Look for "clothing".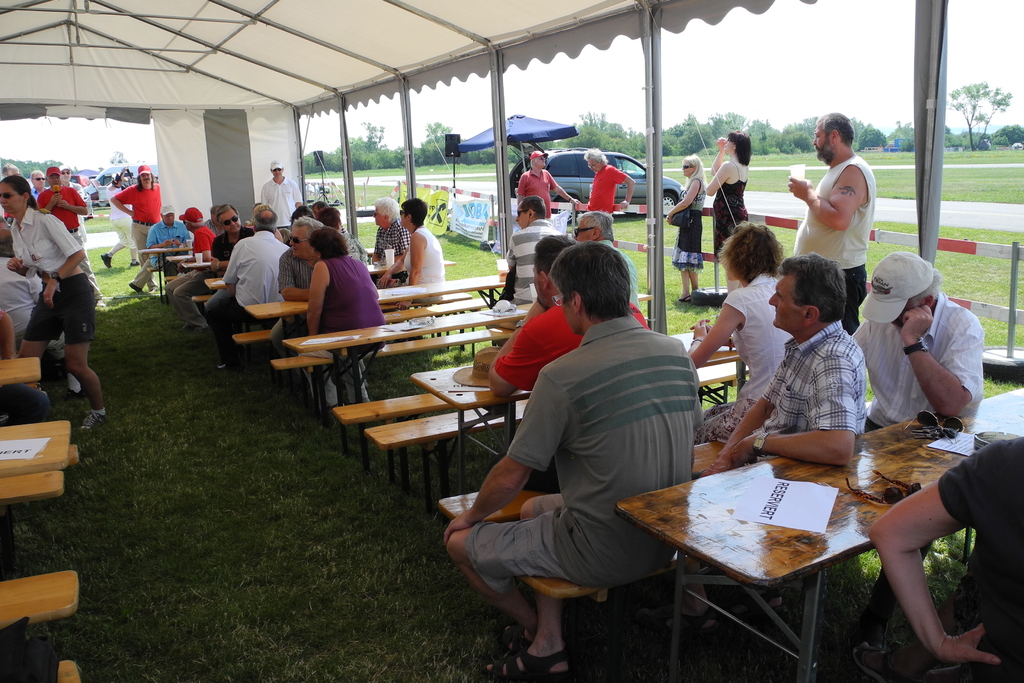
Found: detection(696, 268, 794, 441).
